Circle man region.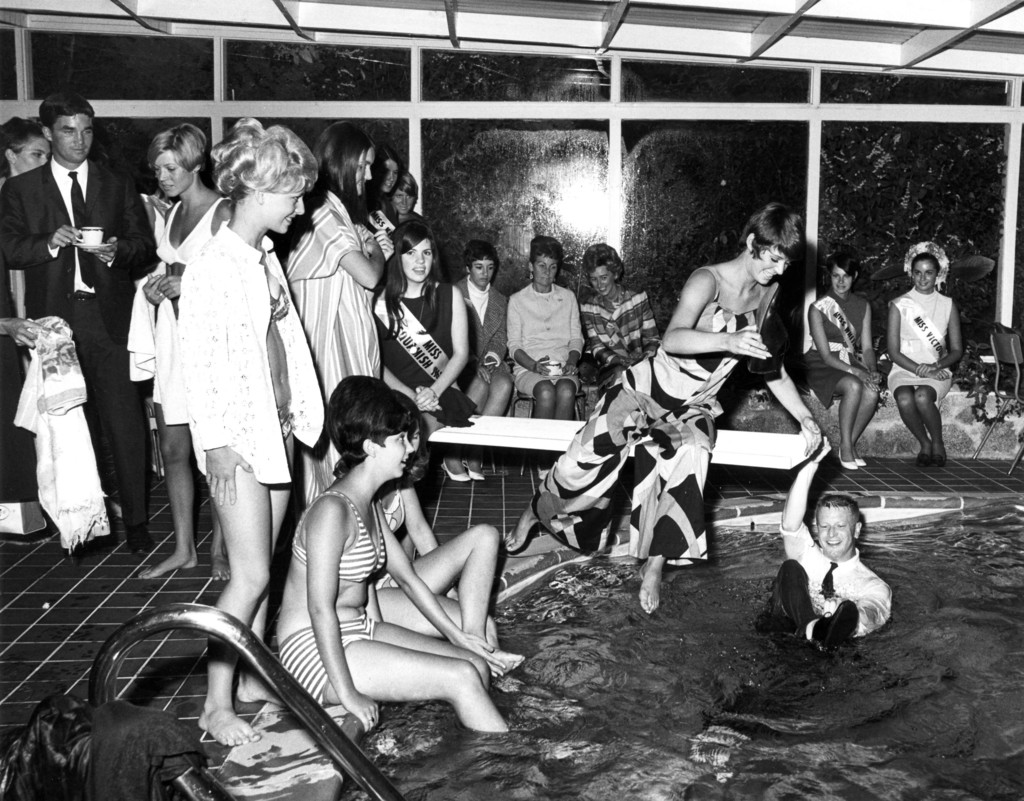
Region: <region>0, 90, 155, 554</region>.
